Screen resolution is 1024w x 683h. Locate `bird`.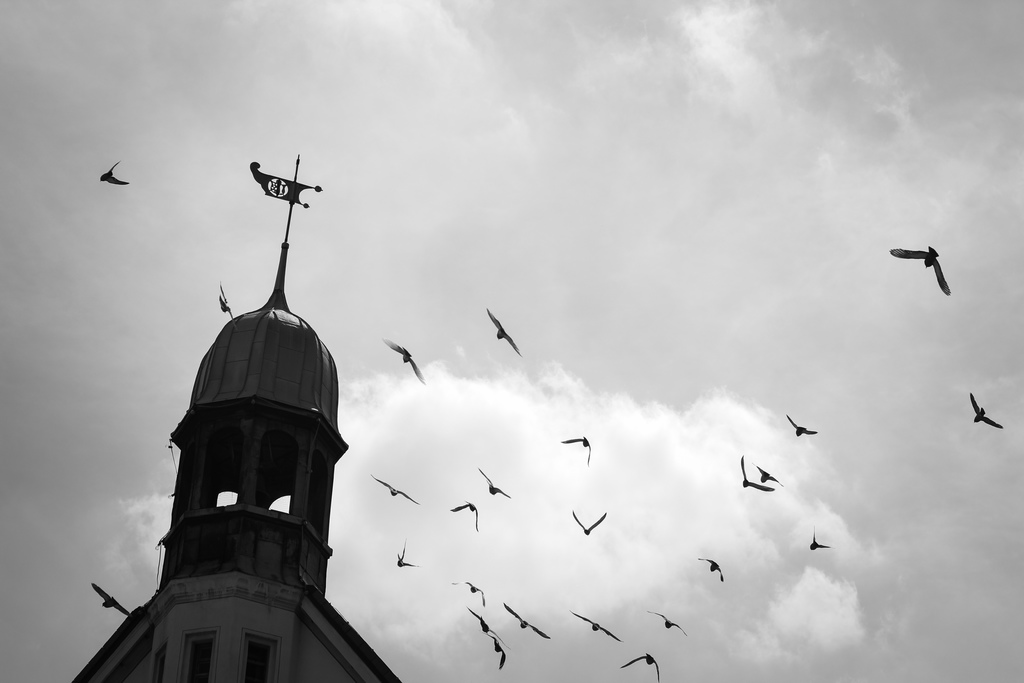
477, 468, 512, 498.
